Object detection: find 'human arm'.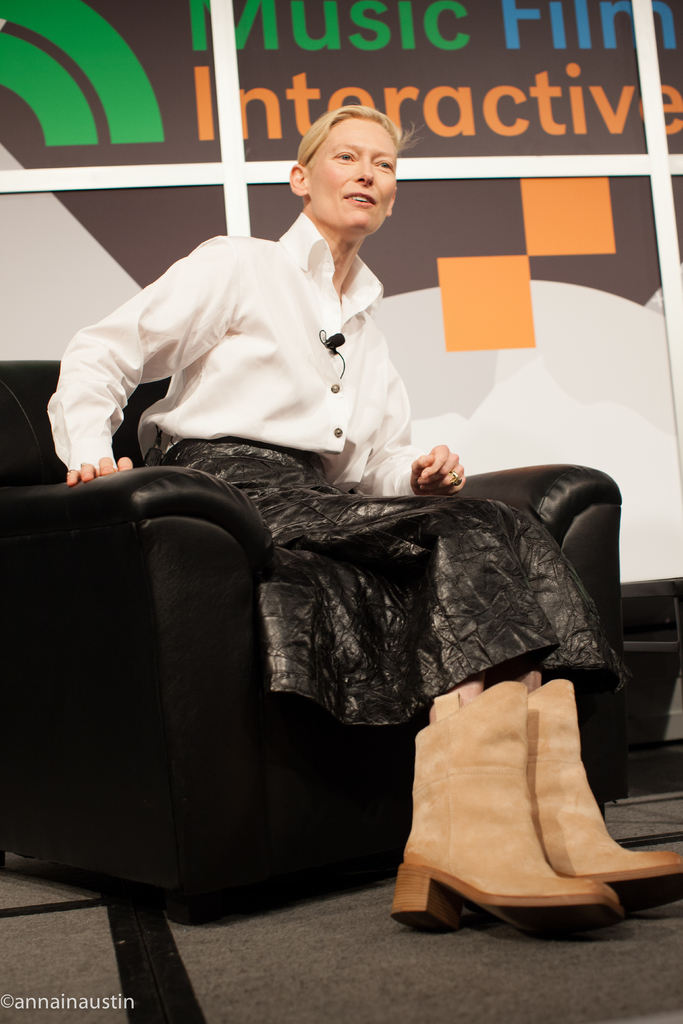
(358, 366, 470, 504).
